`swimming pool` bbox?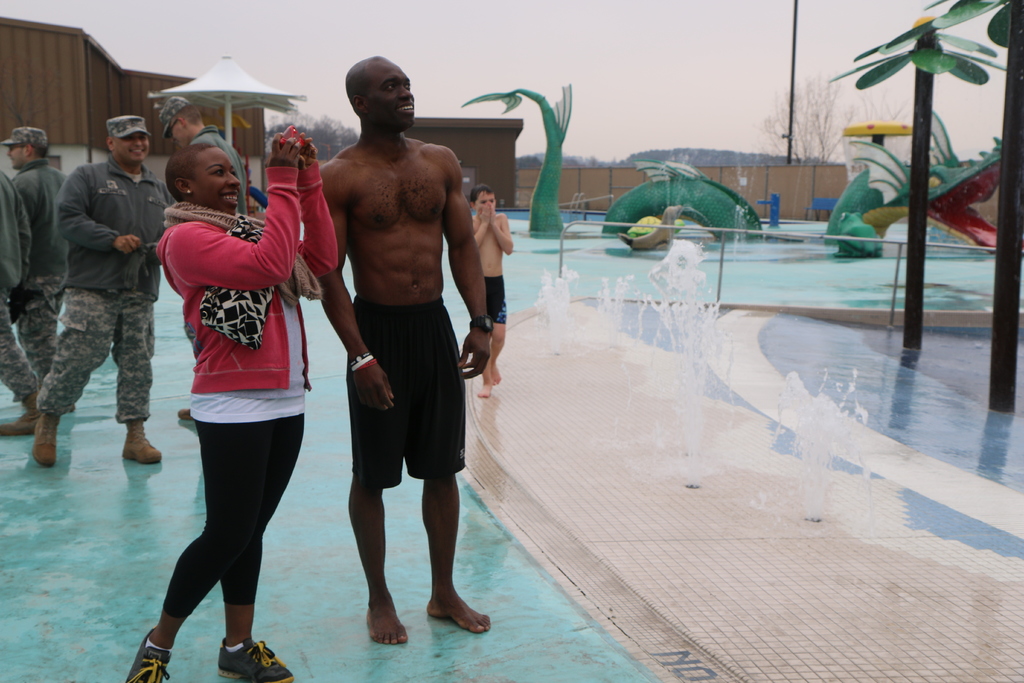
locate(0, 210, 1023, 682)
